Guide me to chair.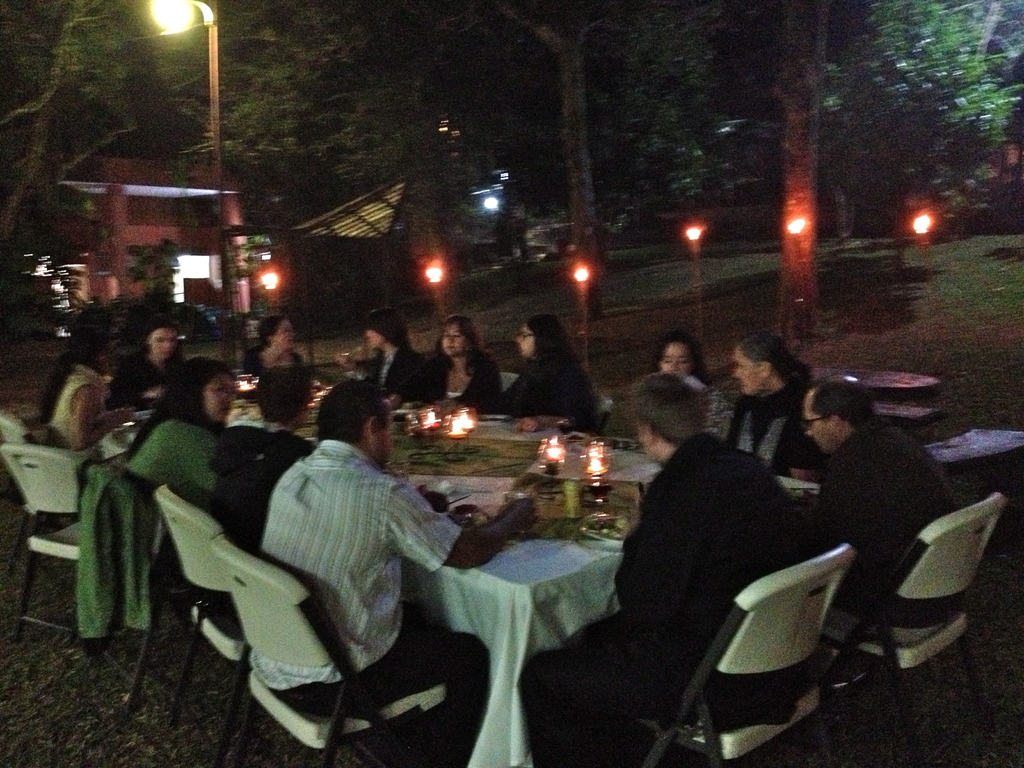
Guidance: x1=500 y1=371 x2=521 y2=400.
